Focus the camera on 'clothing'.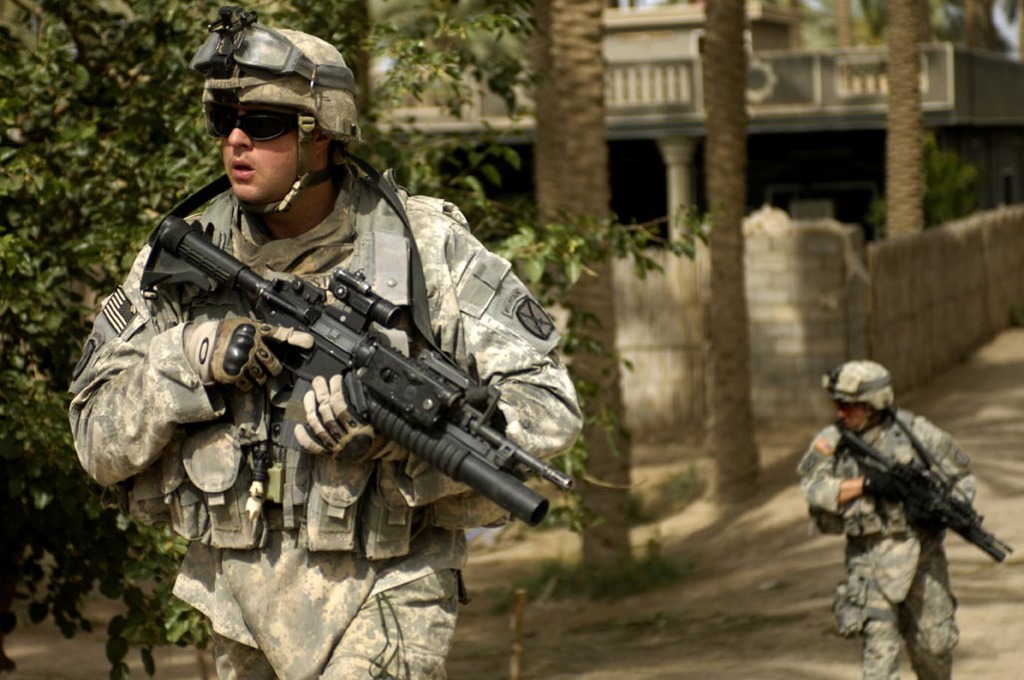
Focus region: x1=81, y1=167, x2=594, y2=679.
